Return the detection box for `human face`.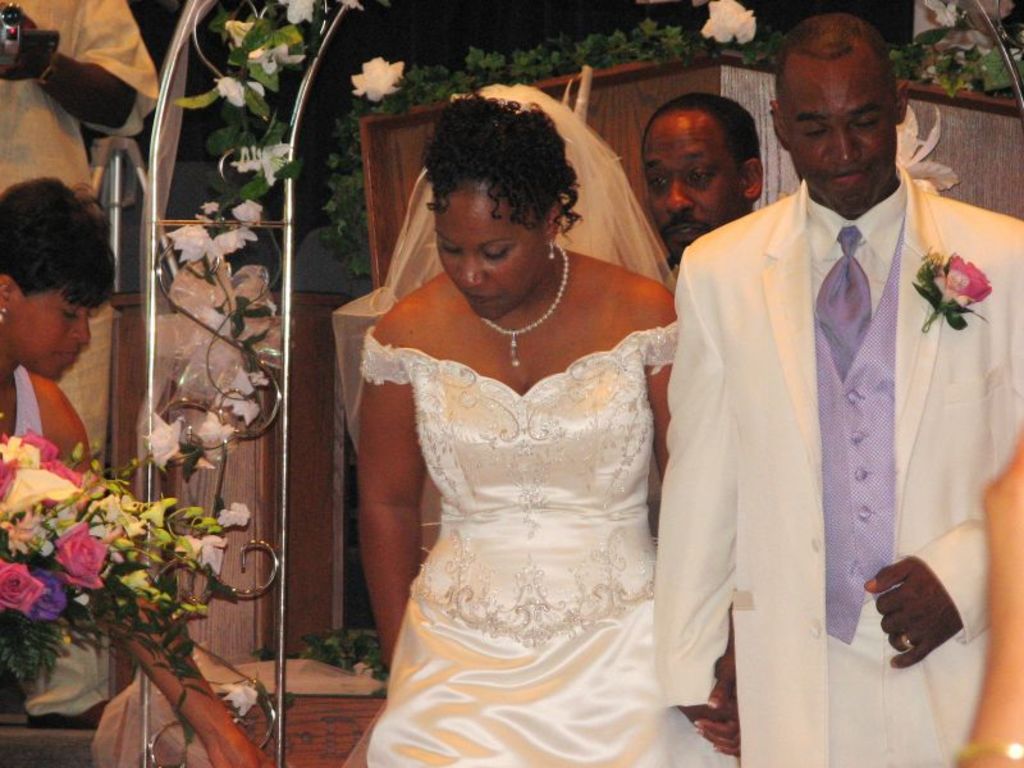
pyautogui.locateOnScreen(8, 282, 93, 383).
